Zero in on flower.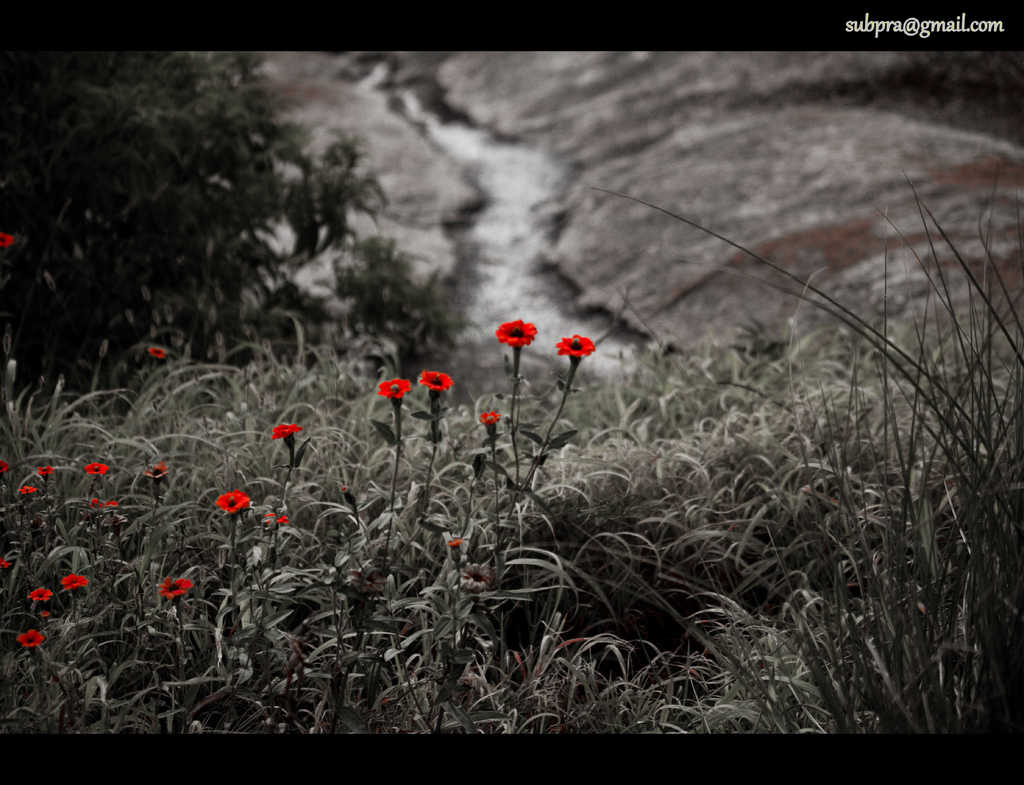
Zeroed in: <region>143, 460, 168, 480</region>.
